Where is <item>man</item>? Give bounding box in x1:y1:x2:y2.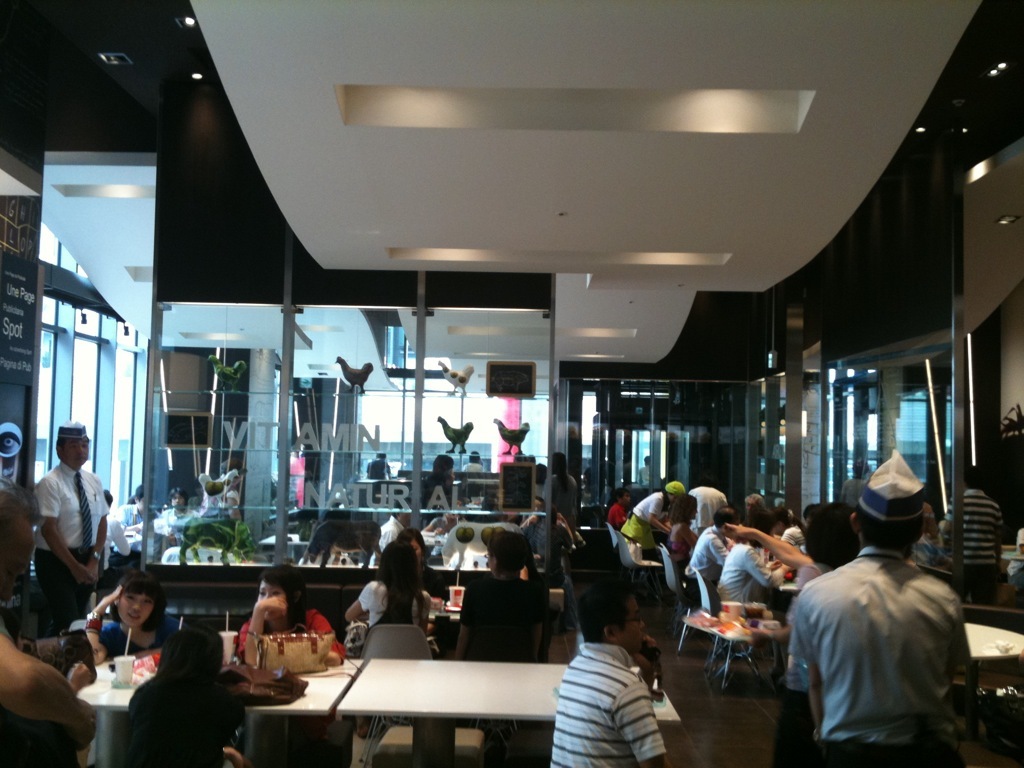
781:447:973:767.
